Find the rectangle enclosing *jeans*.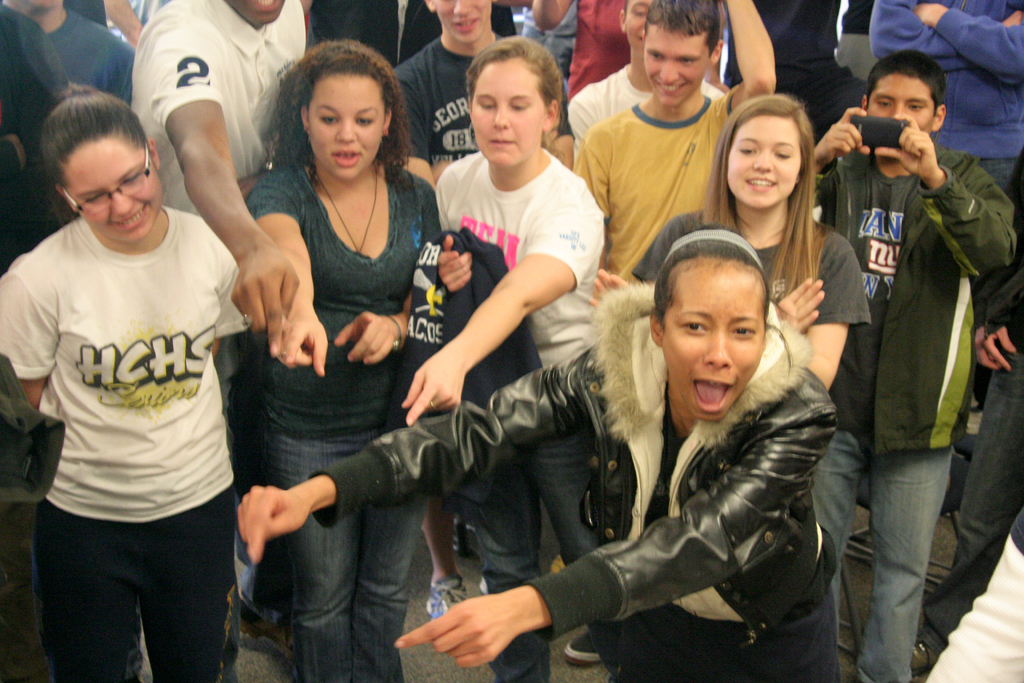
crop(466, 425, 602, 682).
